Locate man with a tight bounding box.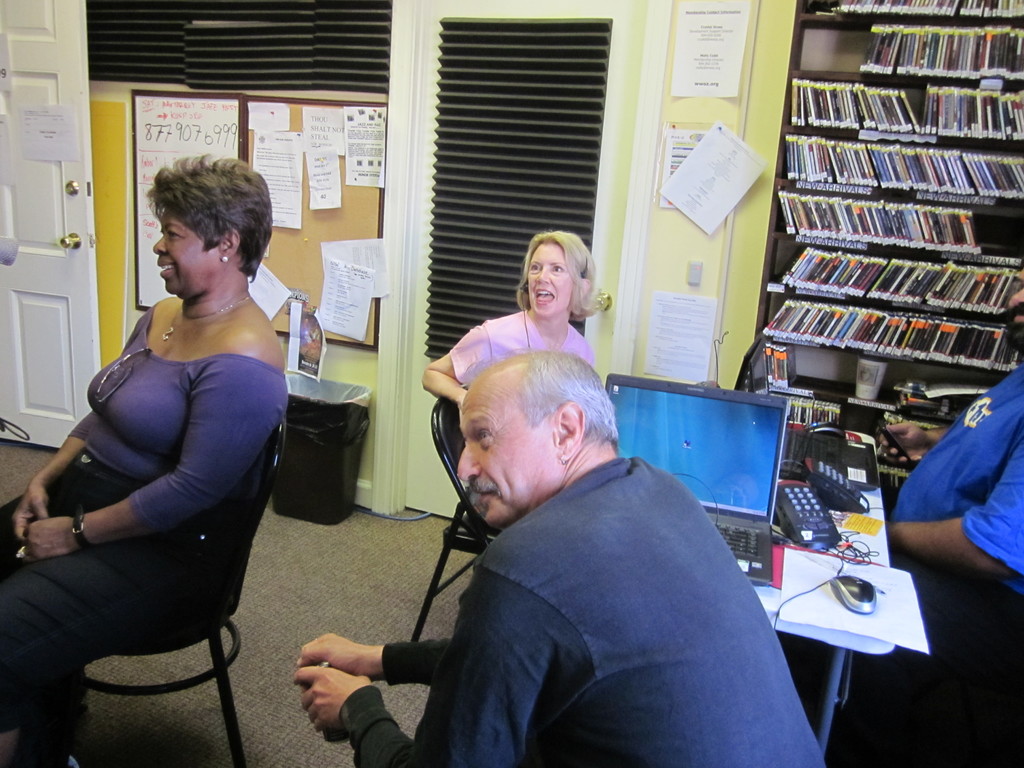
box=[881, 273, 1021, 657].
